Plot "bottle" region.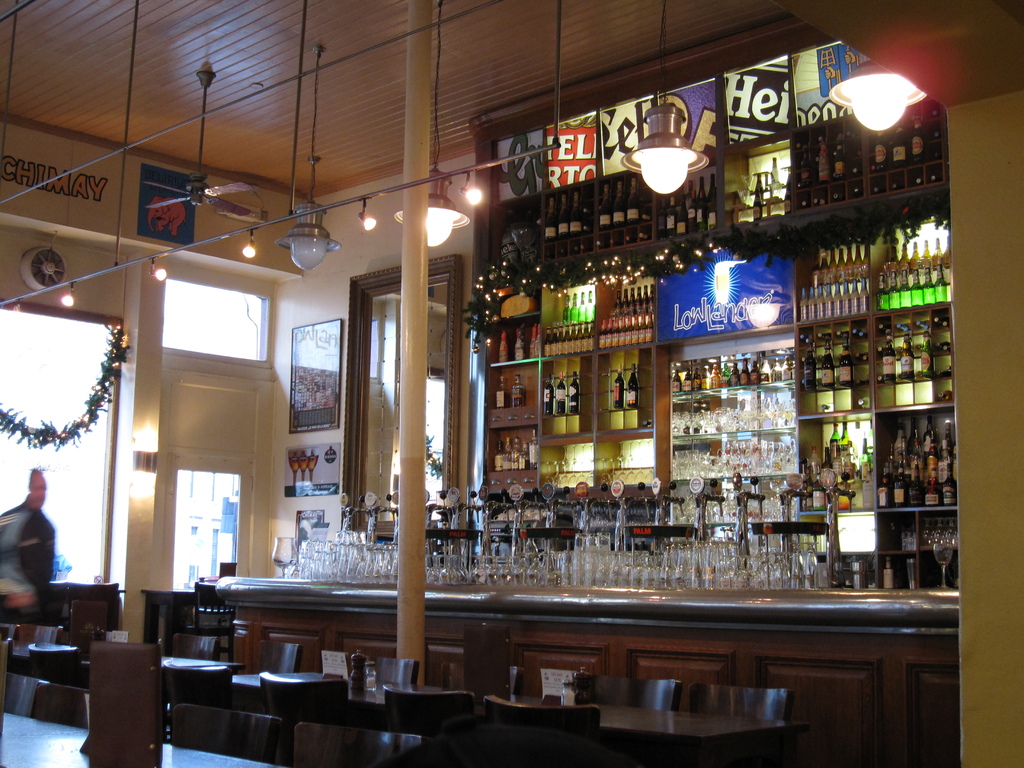
Plotted at [621, 288, 630, 315].
